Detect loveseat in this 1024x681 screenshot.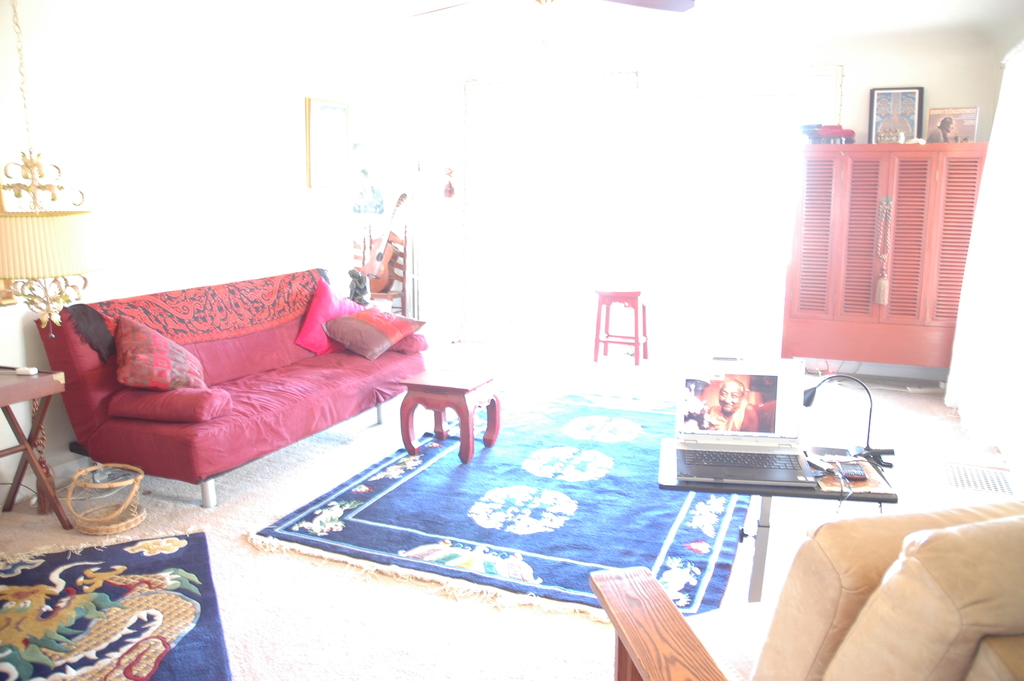
Detection: 31 307 427 504.
